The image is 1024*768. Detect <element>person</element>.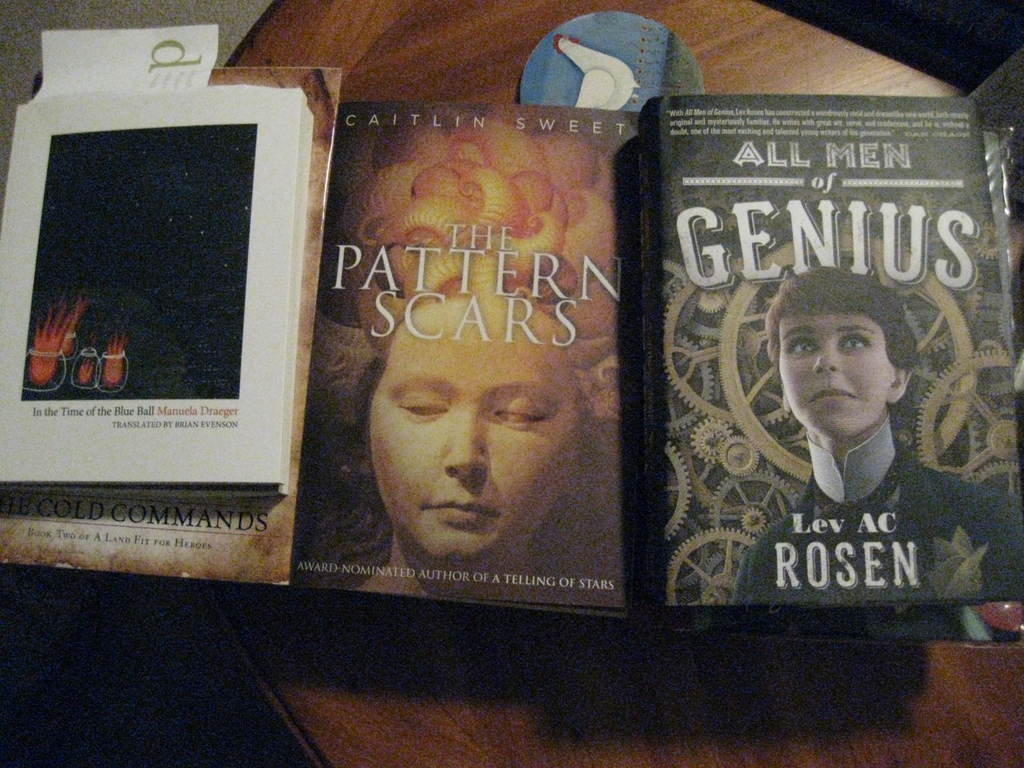
Detection: locate(737, 253, 951, 552).
